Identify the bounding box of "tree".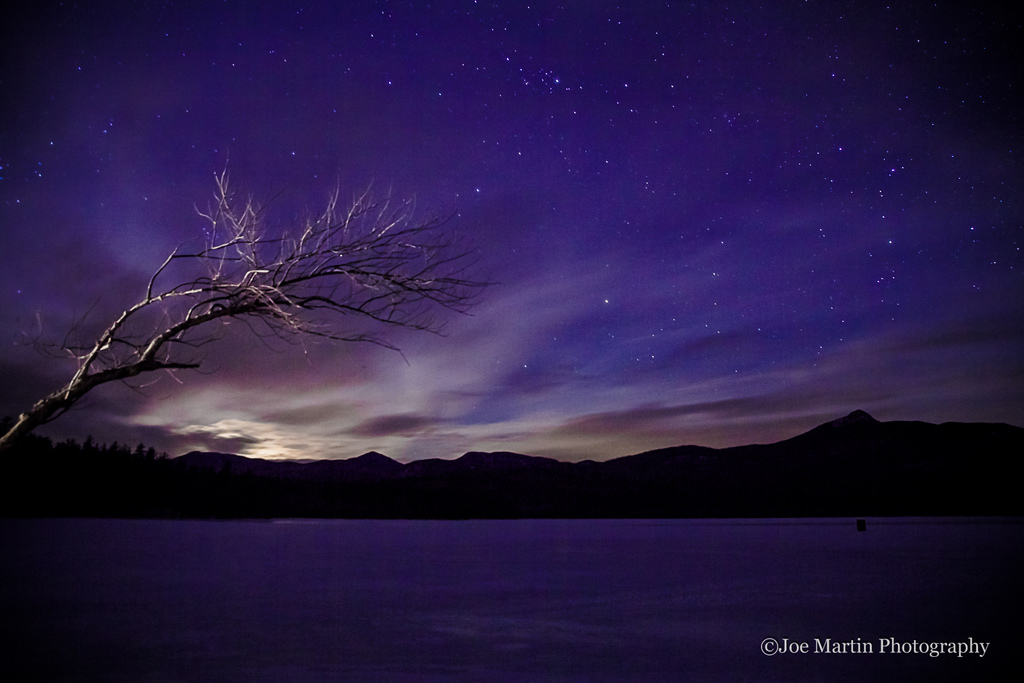
l=0, t=145, r=504, b=459.
